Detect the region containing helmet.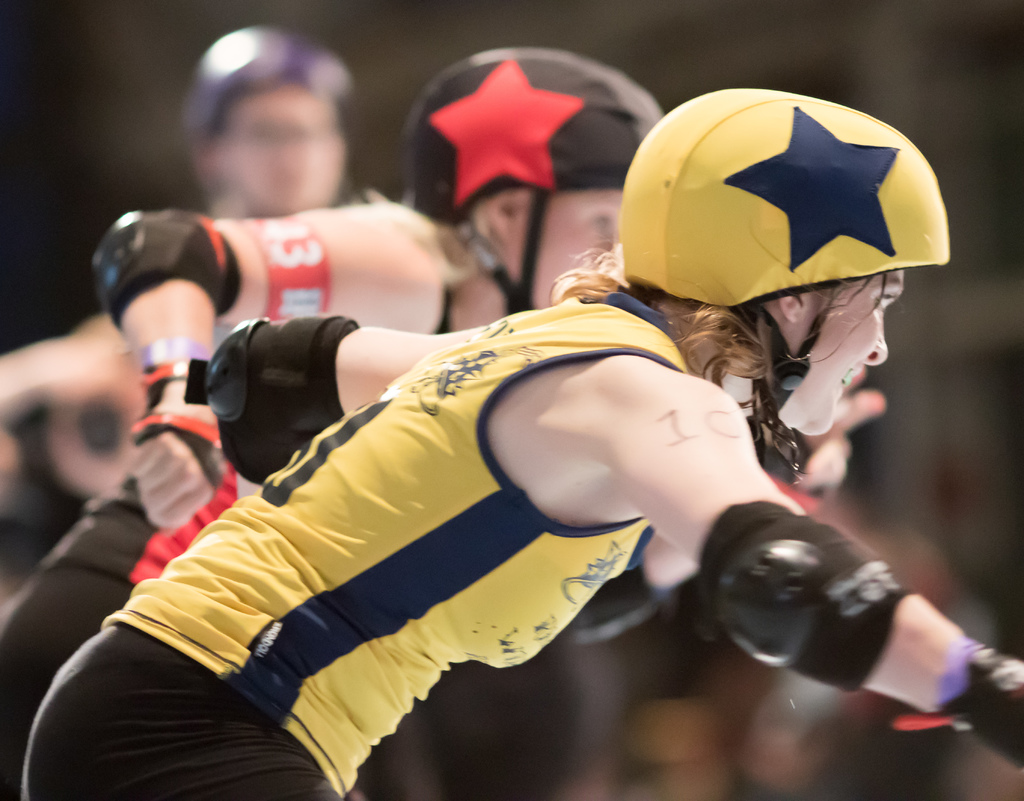
box=[625, 78, 916, 339].
